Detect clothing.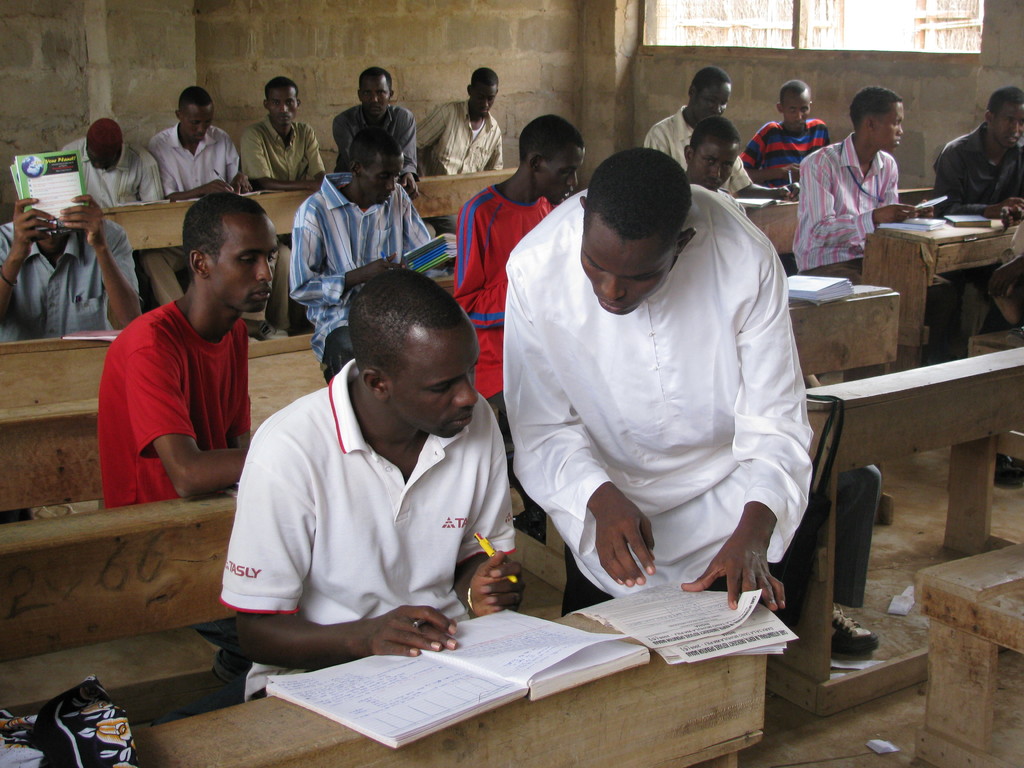
Detected at locate(233, 115, 317, 184).
